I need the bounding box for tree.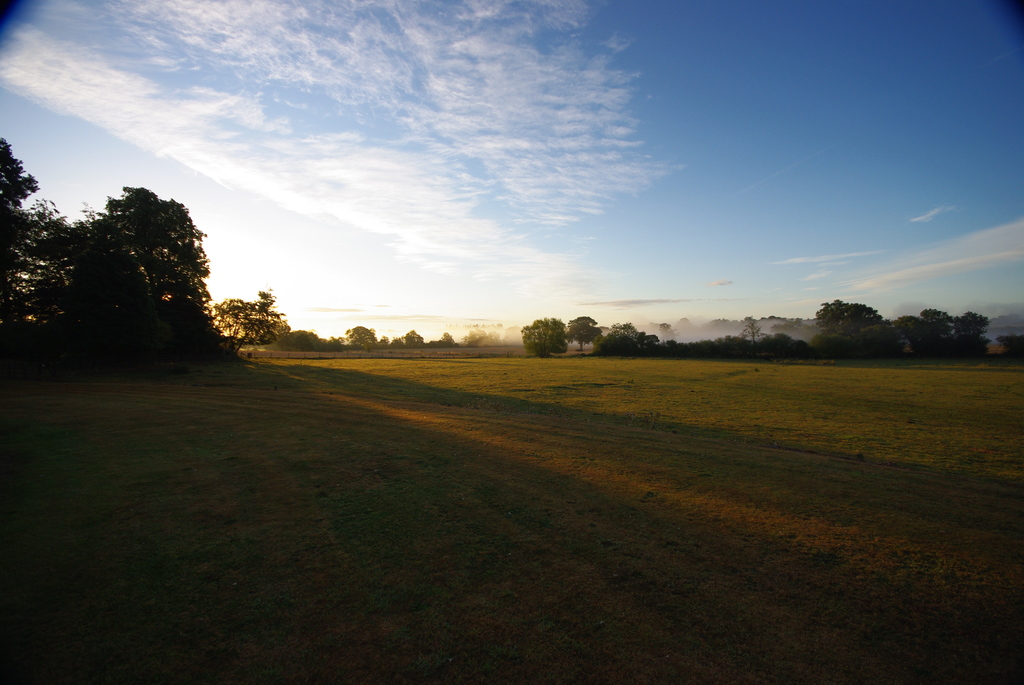
Here it is: x1=569 y1=313 x2=600 y2=354.
